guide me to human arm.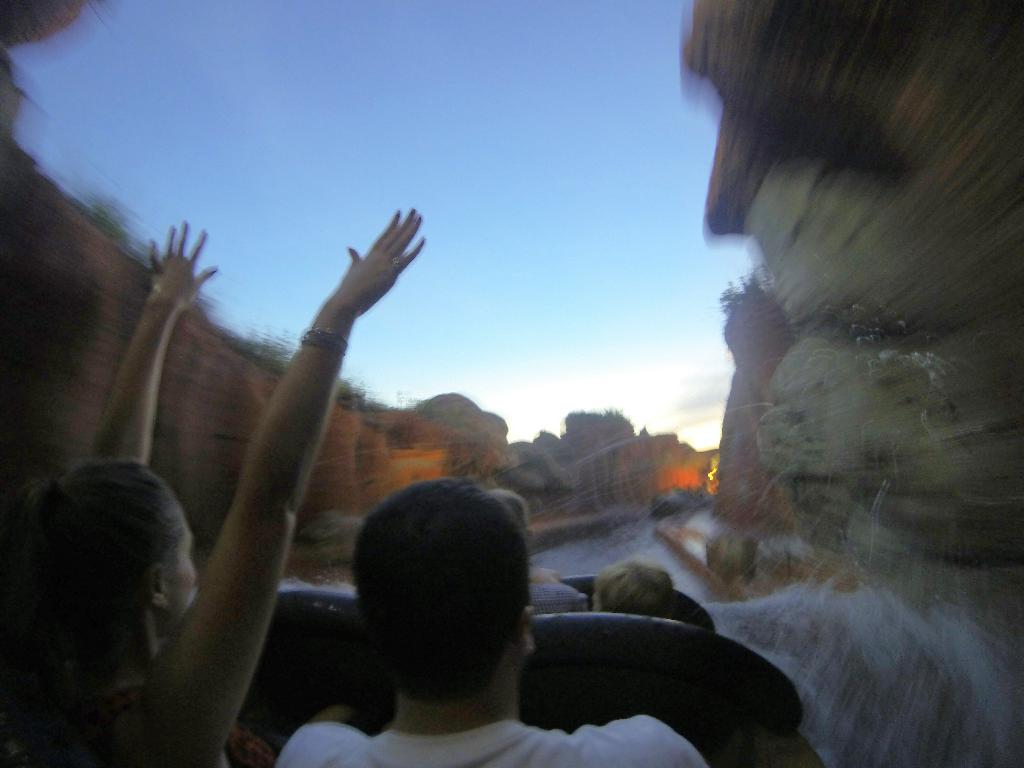
Guidance: (left=91, top=217, right=218, bottom=470).
